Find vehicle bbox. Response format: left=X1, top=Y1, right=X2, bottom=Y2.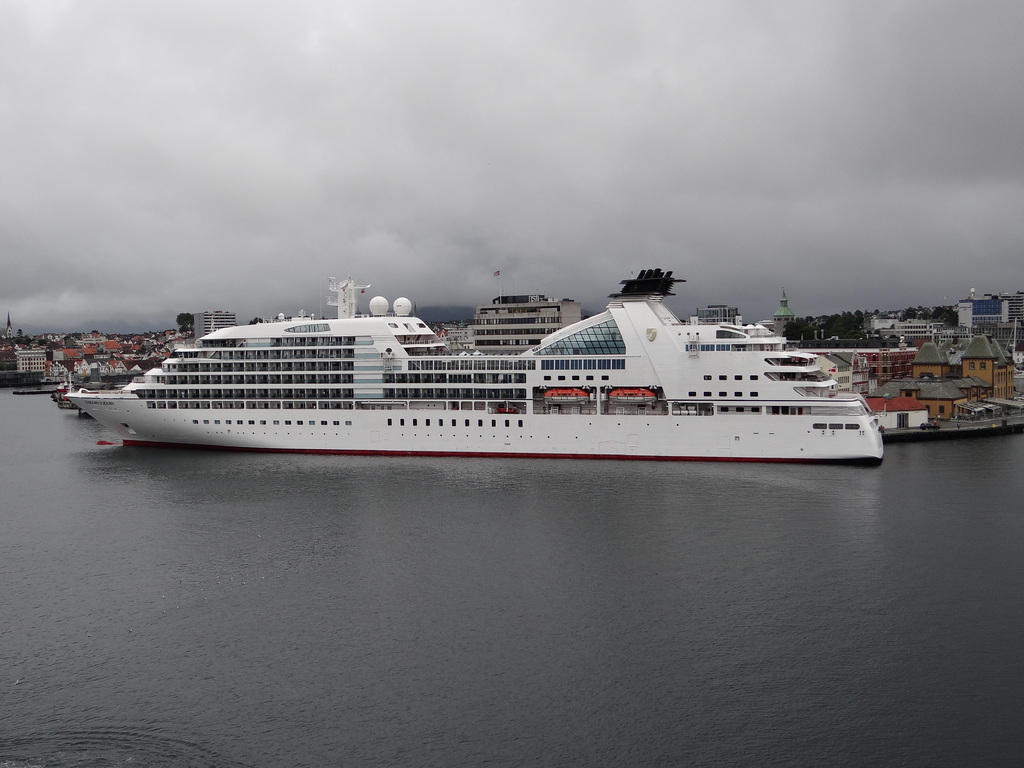
left=79, top=273, right=845, bottom=474.
